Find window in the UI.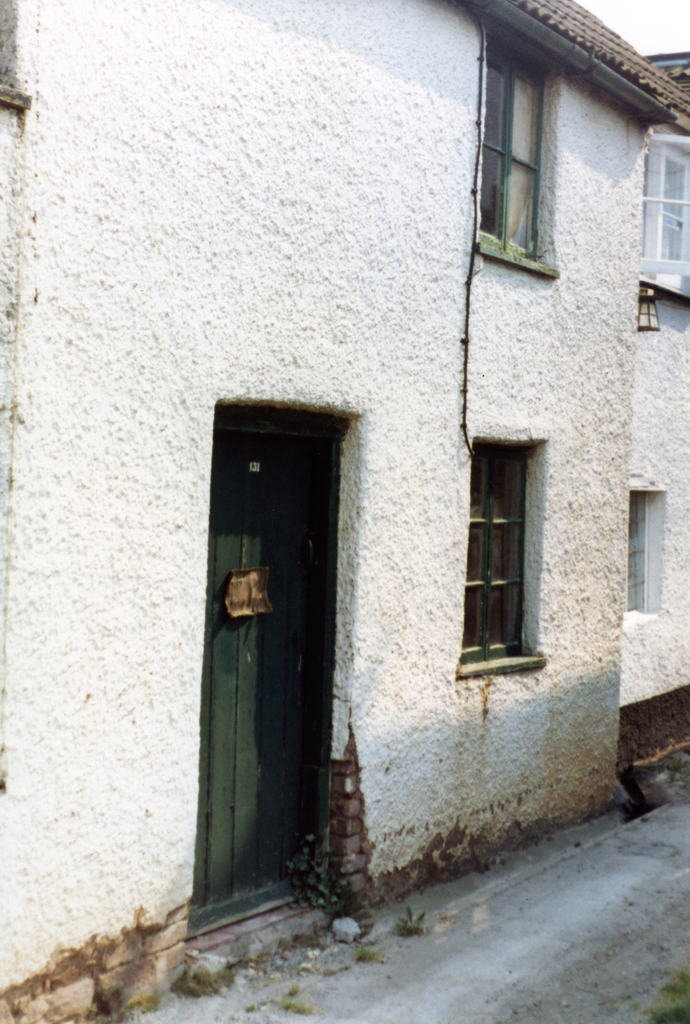
UI element at <box>628,483,668,625</box>.
